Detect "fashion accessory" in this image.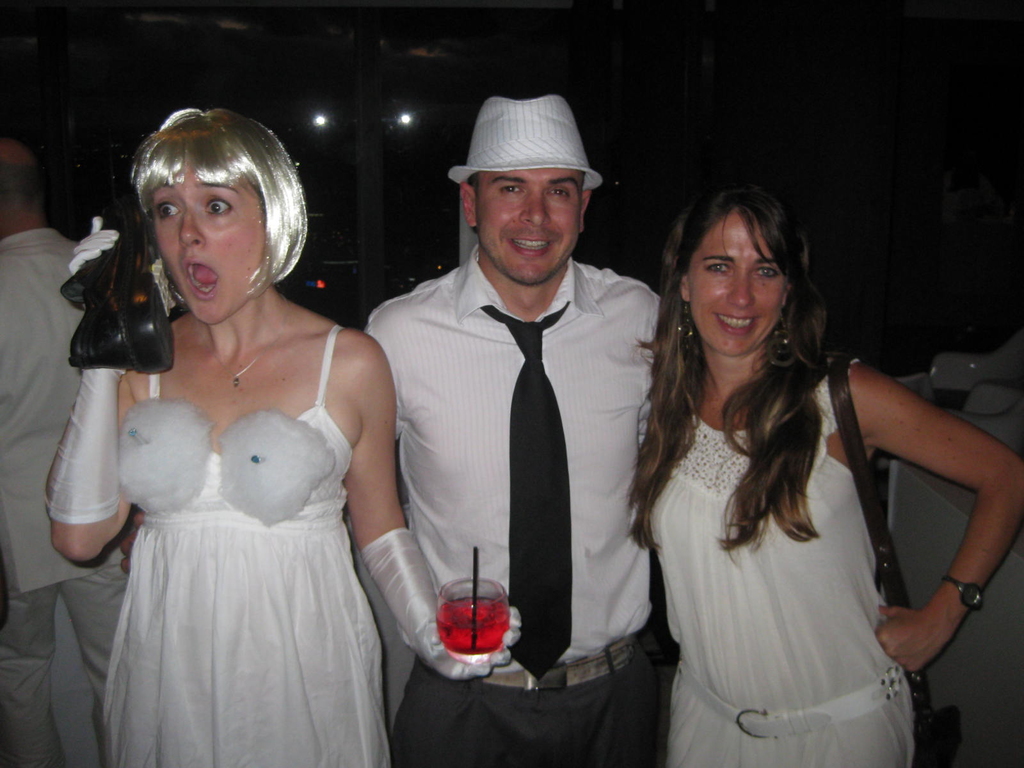
Detection: box=[352, 529, 516, 680].
